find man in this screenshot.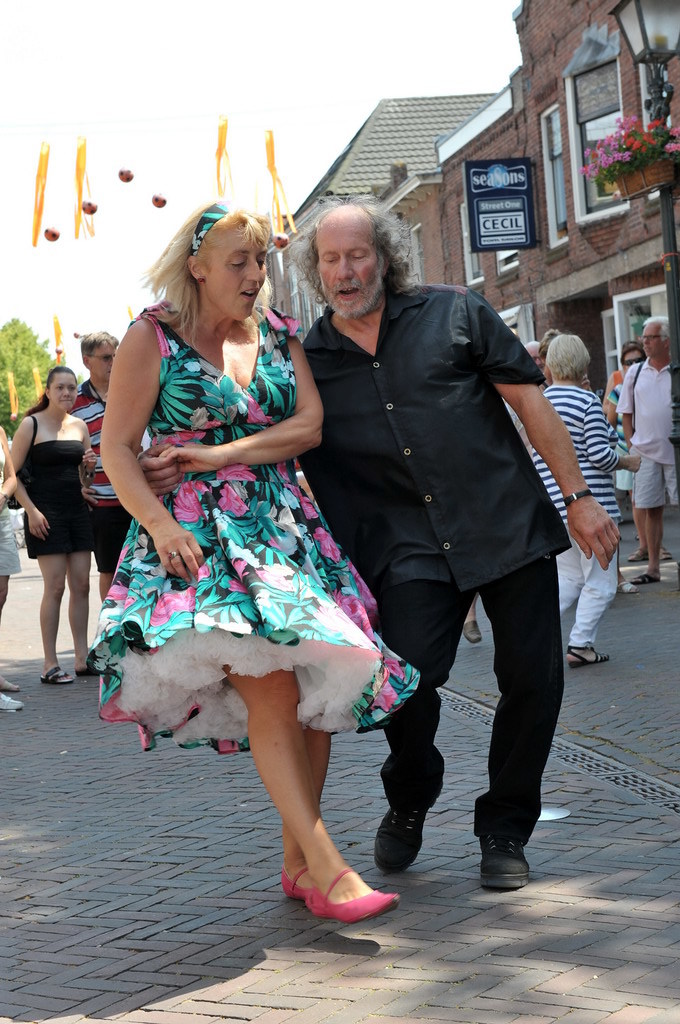
The bounding box for man is Rect(627, 315, 679, 586).
